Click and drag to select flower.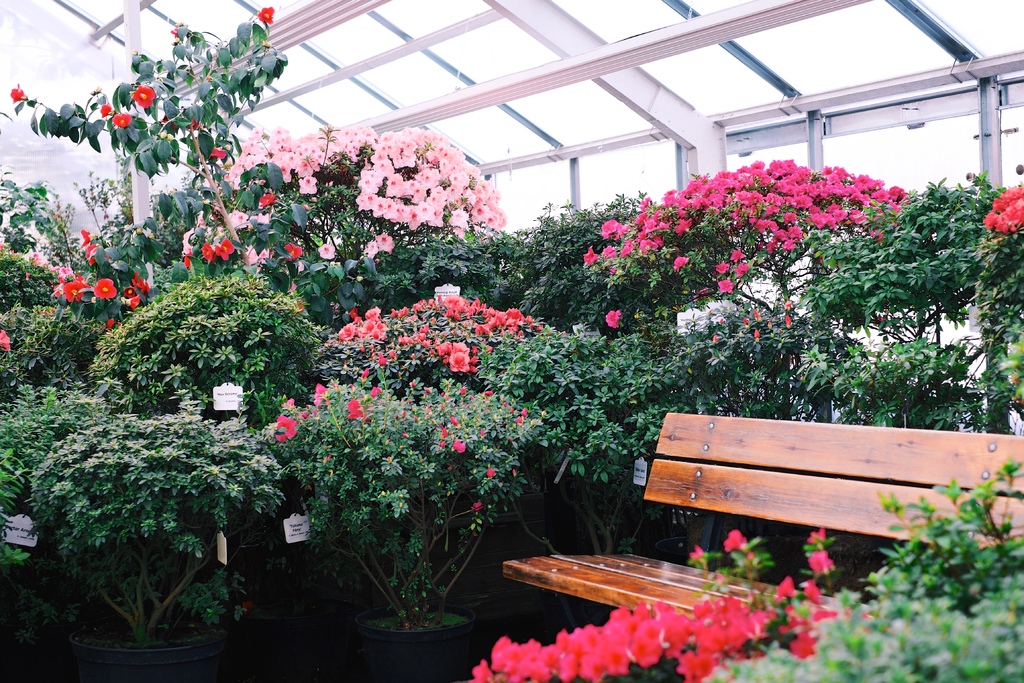
Selection: select_region(808, 531, 824, 547).
